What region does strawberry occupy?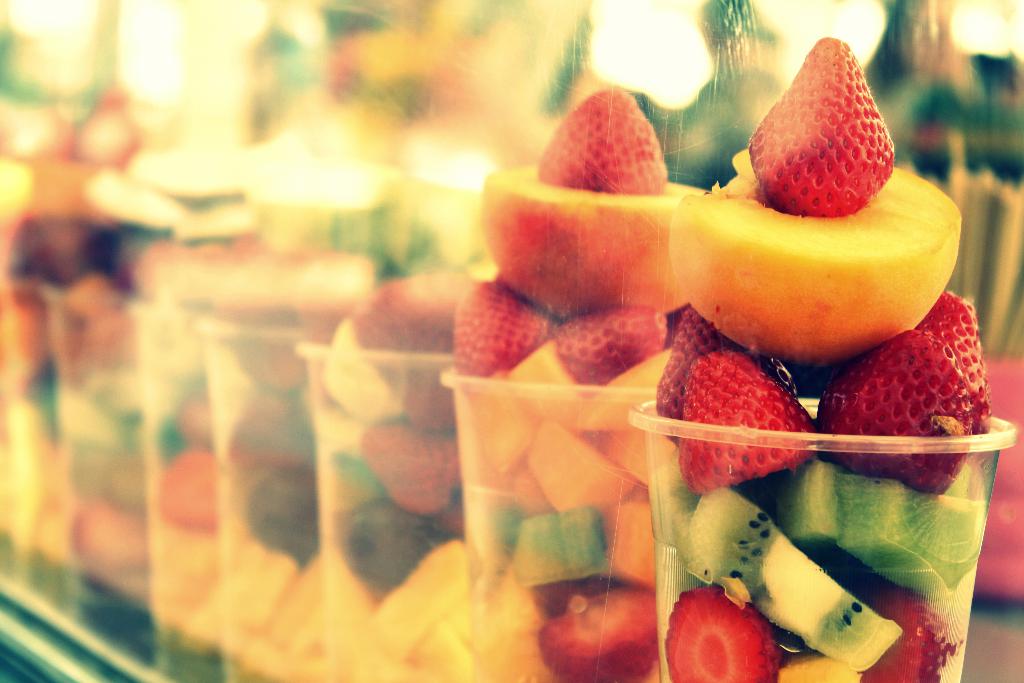
(453, 283, 556, 385).
